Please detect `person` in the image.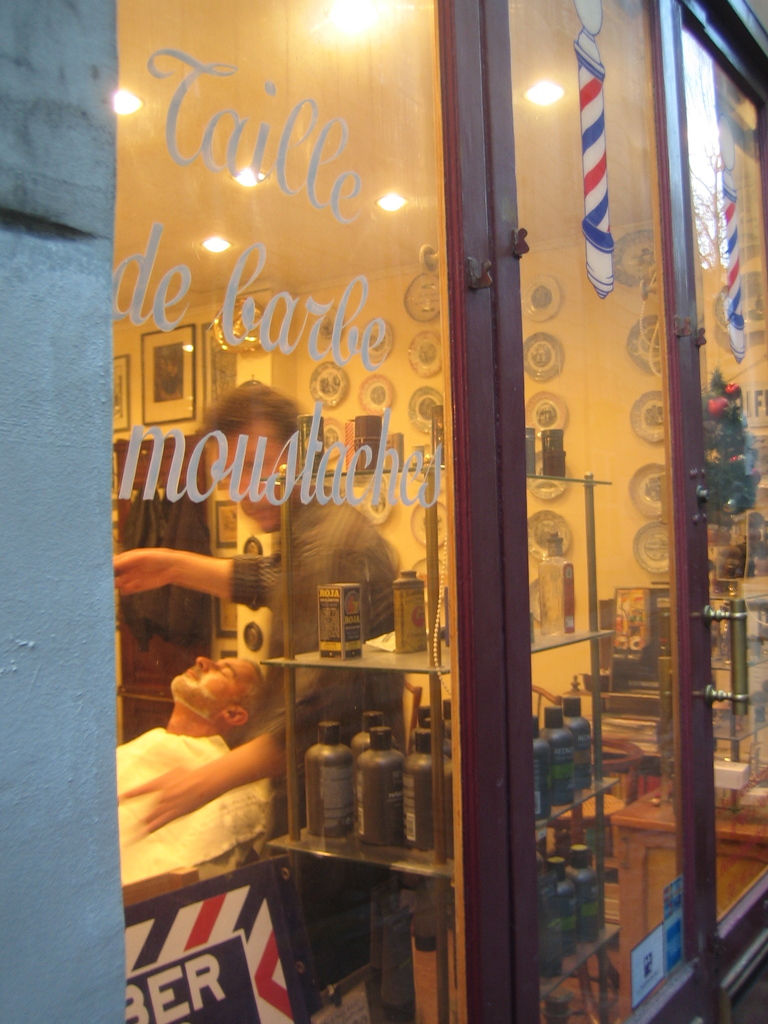
(x1=111, y1=378, x2=415, y2=1023).
